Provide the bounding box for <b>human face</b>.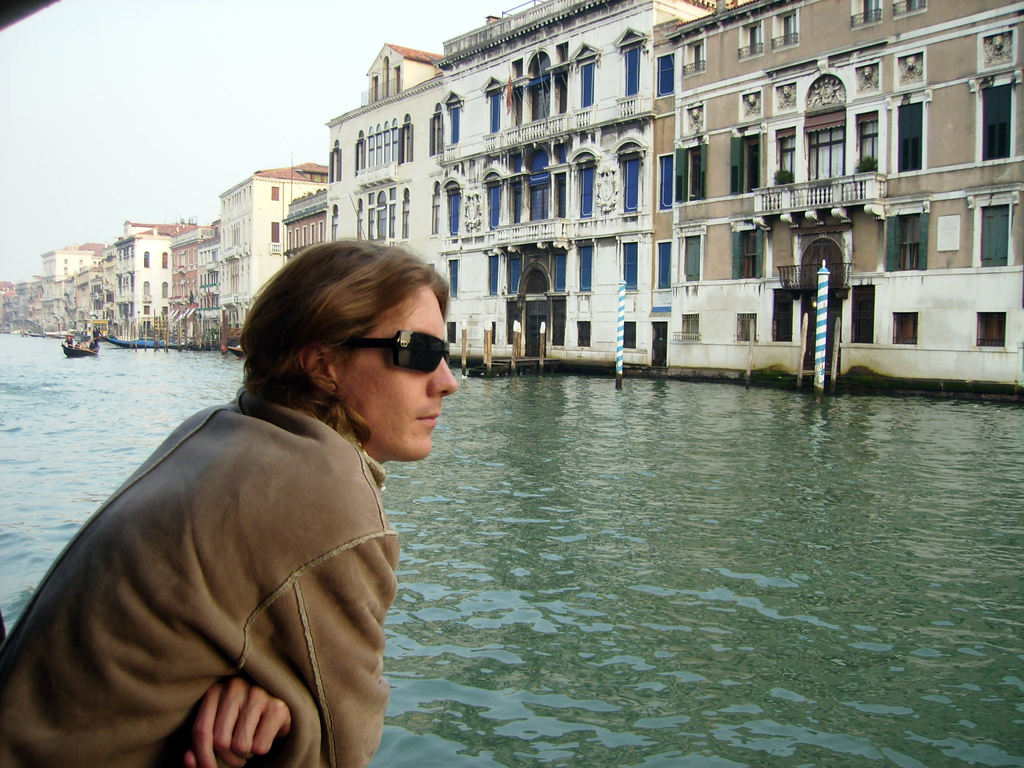
{"left": 339, "top": 285, "right": 456, "bottom": 462}.
